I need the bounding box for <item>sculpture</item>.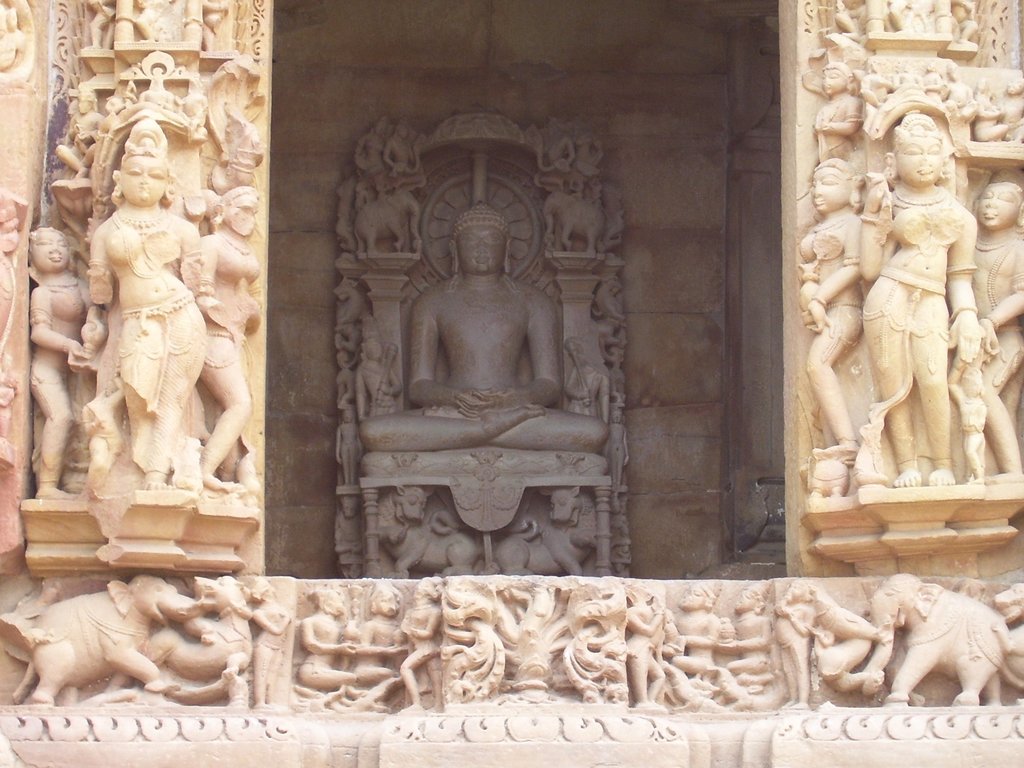
Here it is: Rect(0, 0, 40, 88).
